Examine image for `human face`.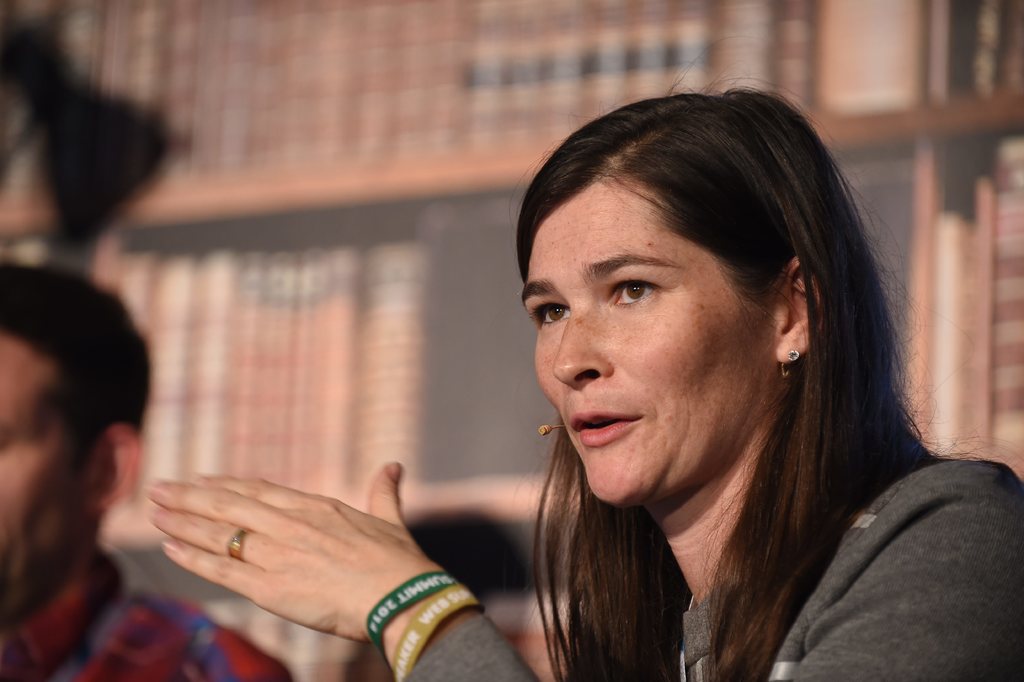
Examination result: Rect(521, 178, 775, 503).
